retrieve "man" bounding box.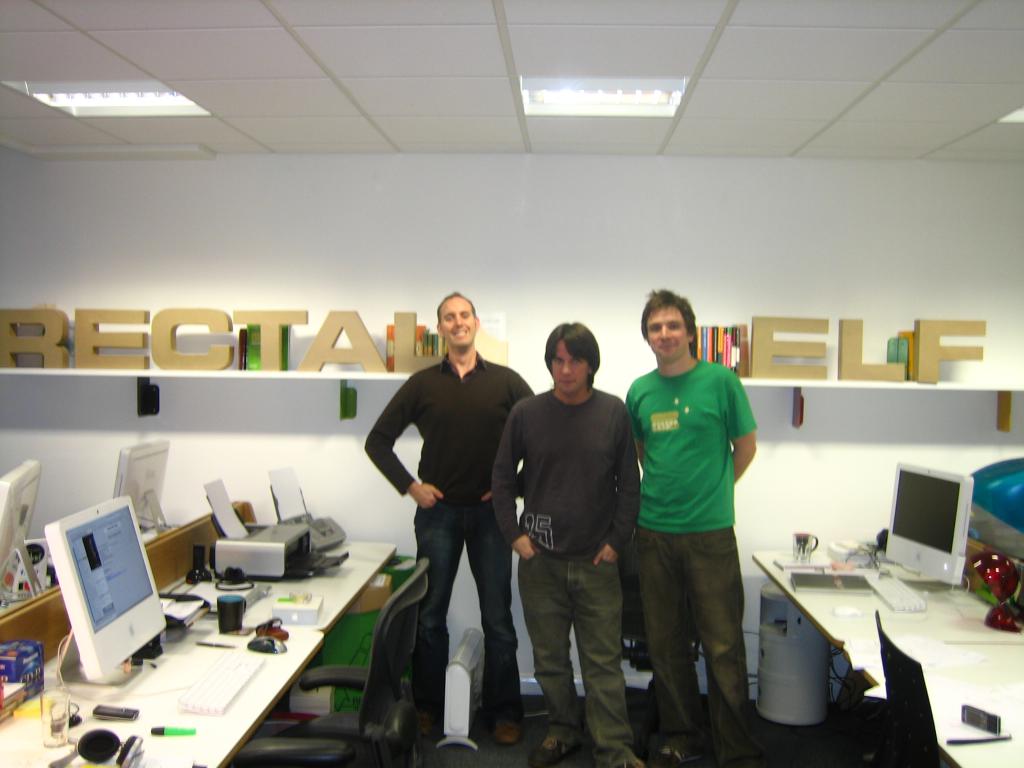
Bounding box: BBox(490, 314, 641, 767).
